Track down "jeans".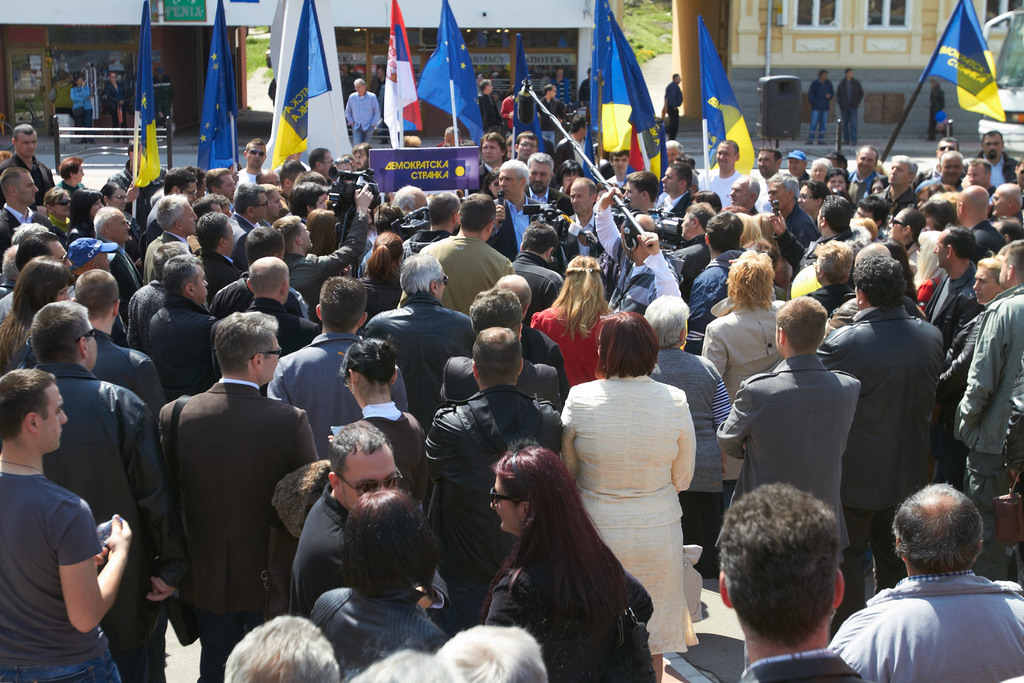
Tracked to {"left": 0, "top": 647, "right": 122, "bottom": 682}.
